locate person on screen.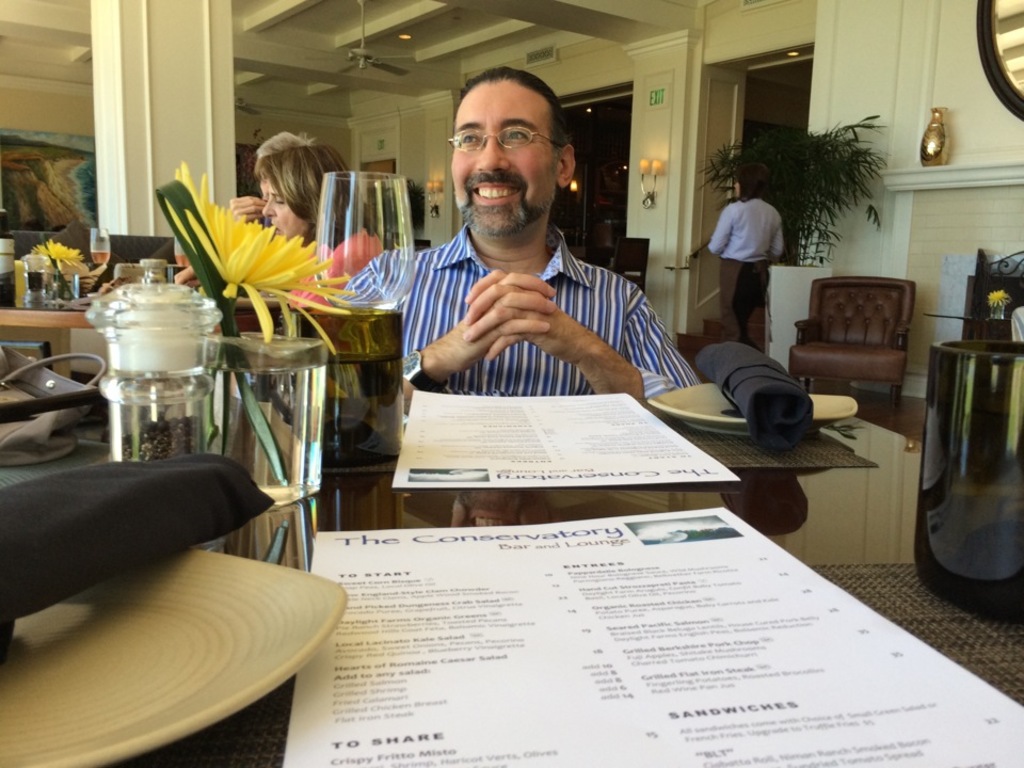
On screen at (339, 59, 711, 415).
